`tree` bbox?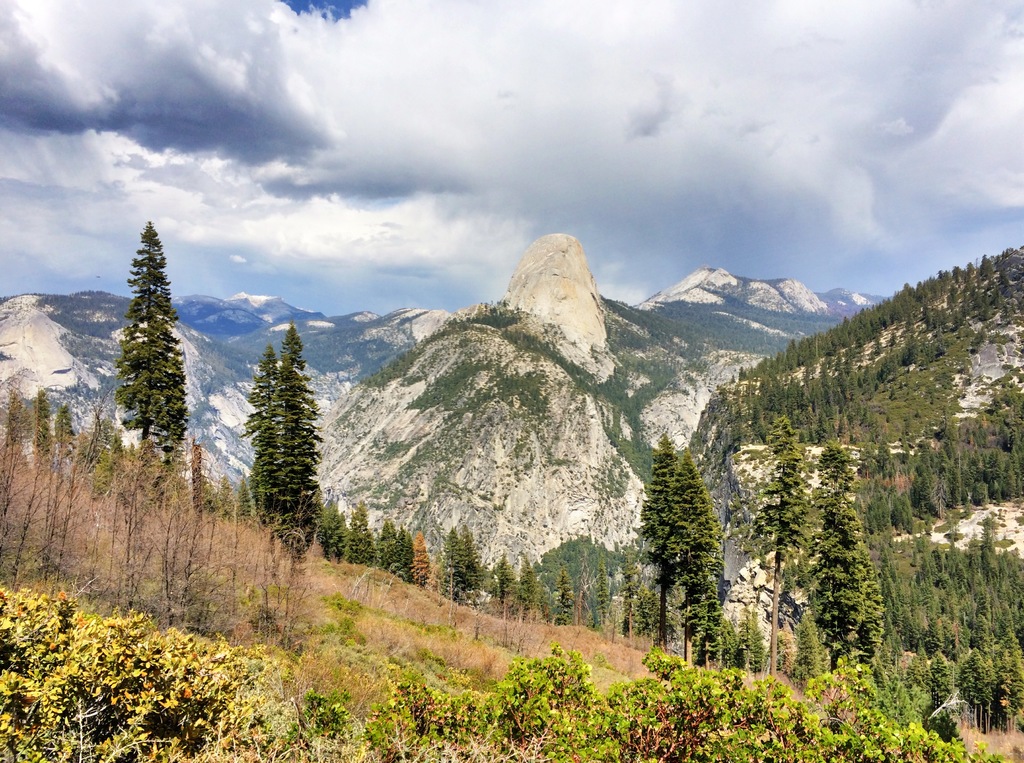
{"left": 31, "top": 387, "right": 58, "bottom": 479}
